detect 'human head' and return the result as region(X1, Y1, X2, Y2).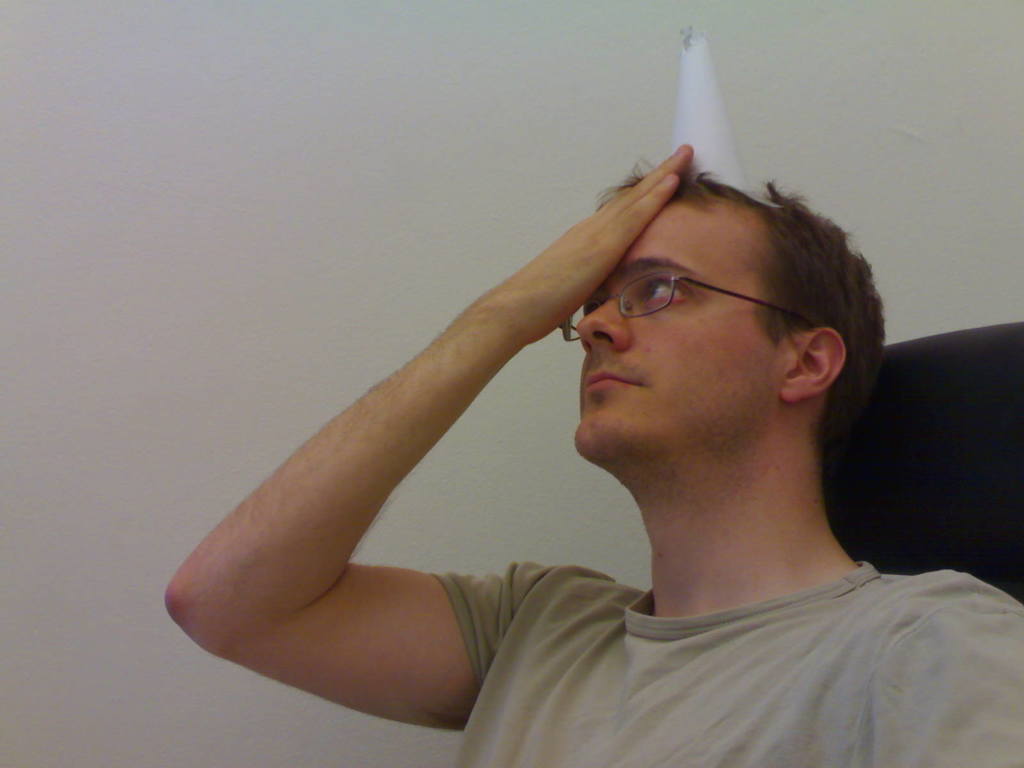
region(558, 126, 852, 490).
